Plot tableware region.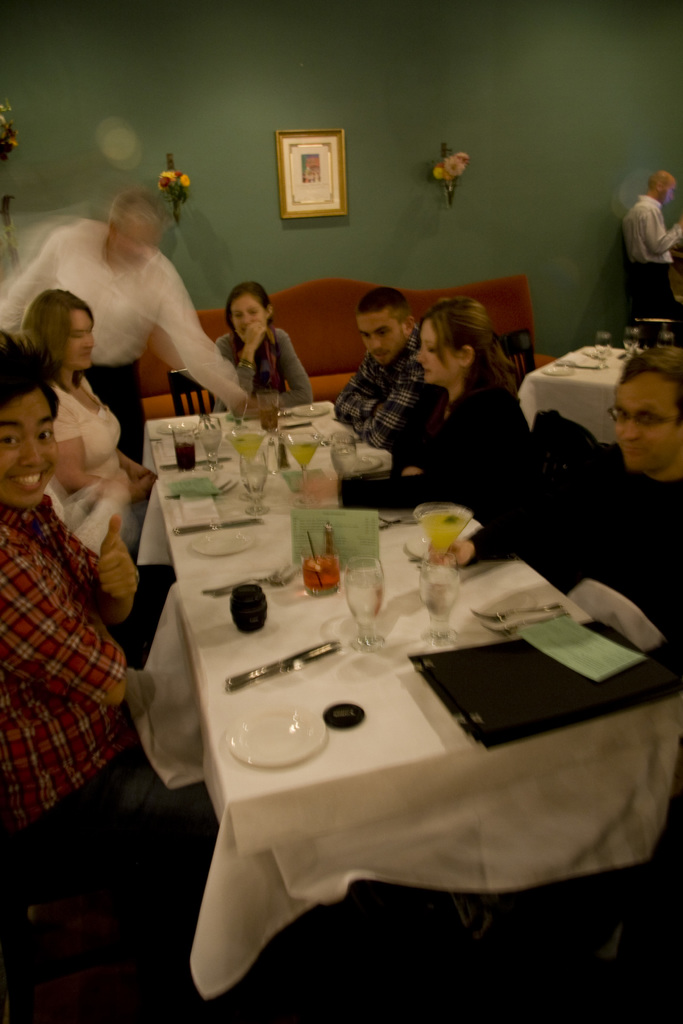
Plotted at left=539, top=362, right=579, bottom=379.
